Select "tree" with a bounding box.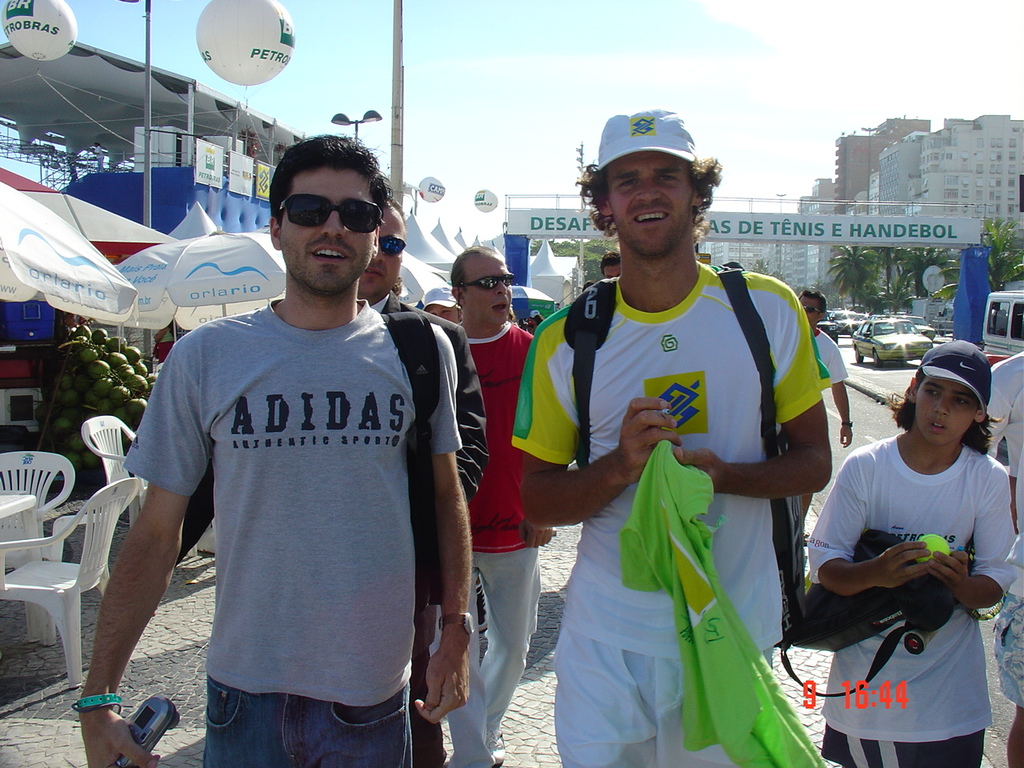
box(894, 239, 959, 302).
